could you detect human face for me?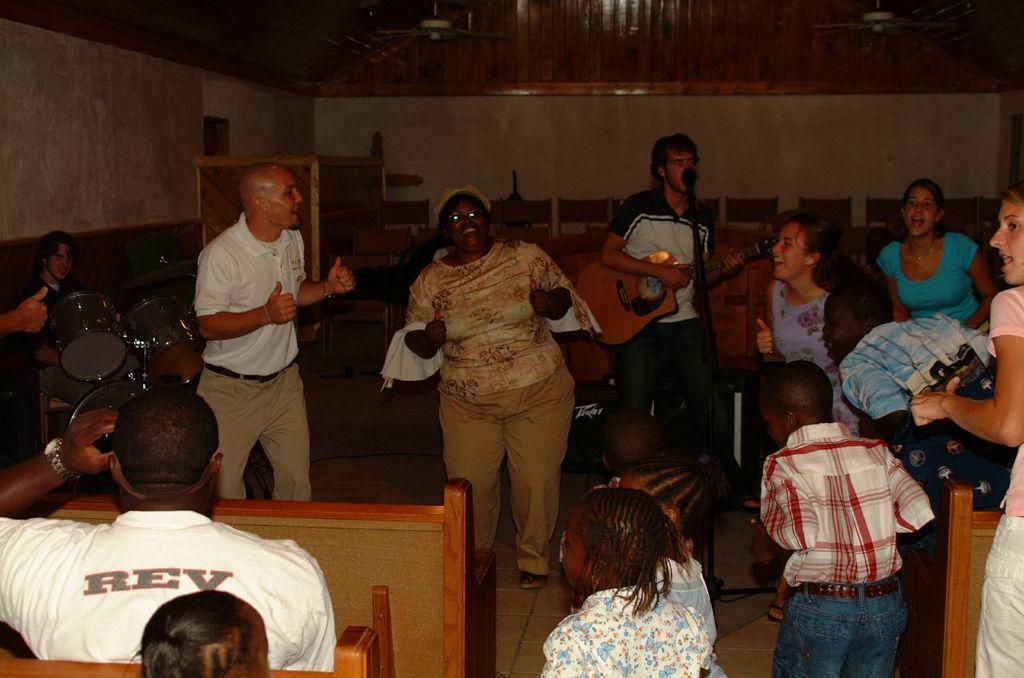
Detection result: x1=262, y1=171, x2=303, y2=227.
